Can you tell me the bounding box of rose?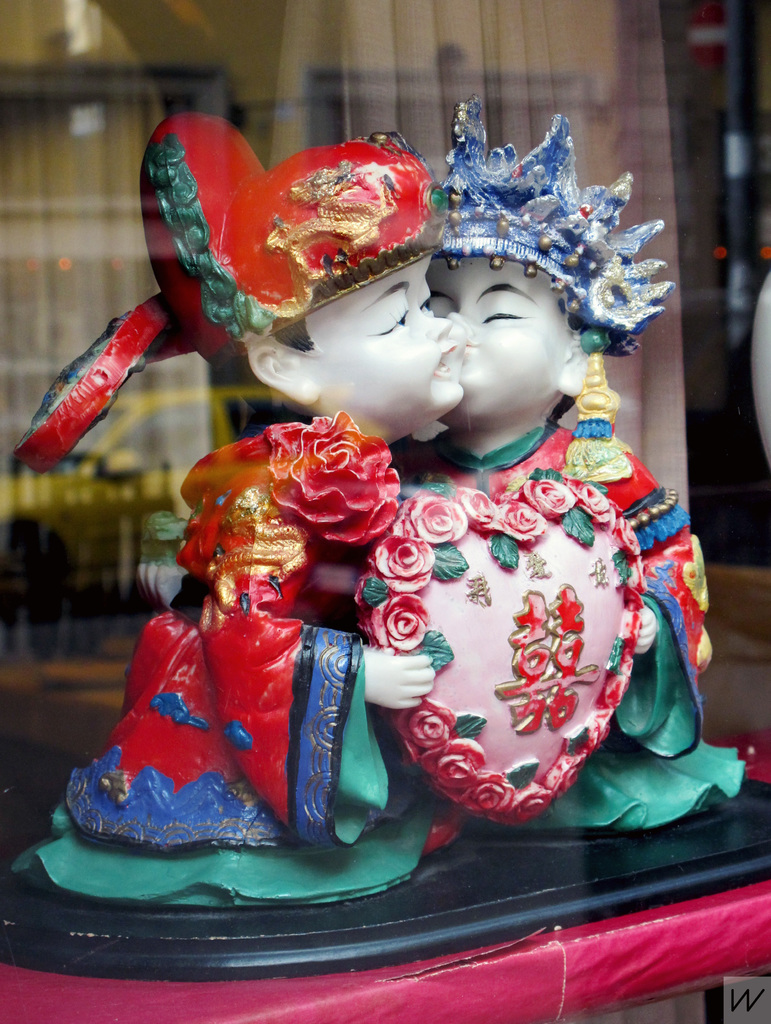
<region>259, 404, 402, 550</region>.
